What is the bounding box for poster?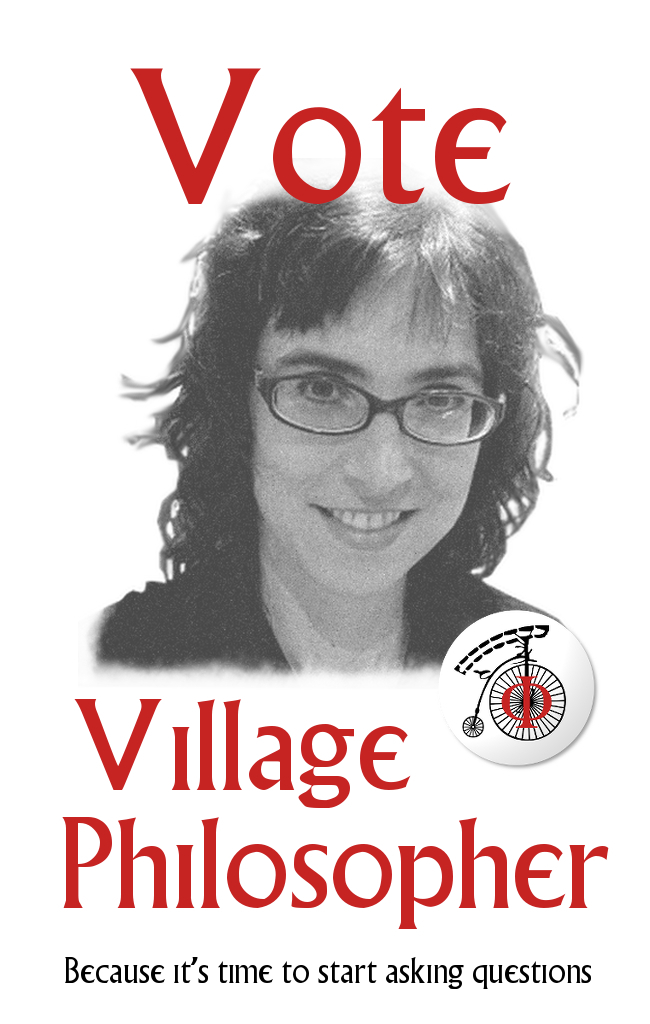
BBox(0, 0, 649, 1023).
